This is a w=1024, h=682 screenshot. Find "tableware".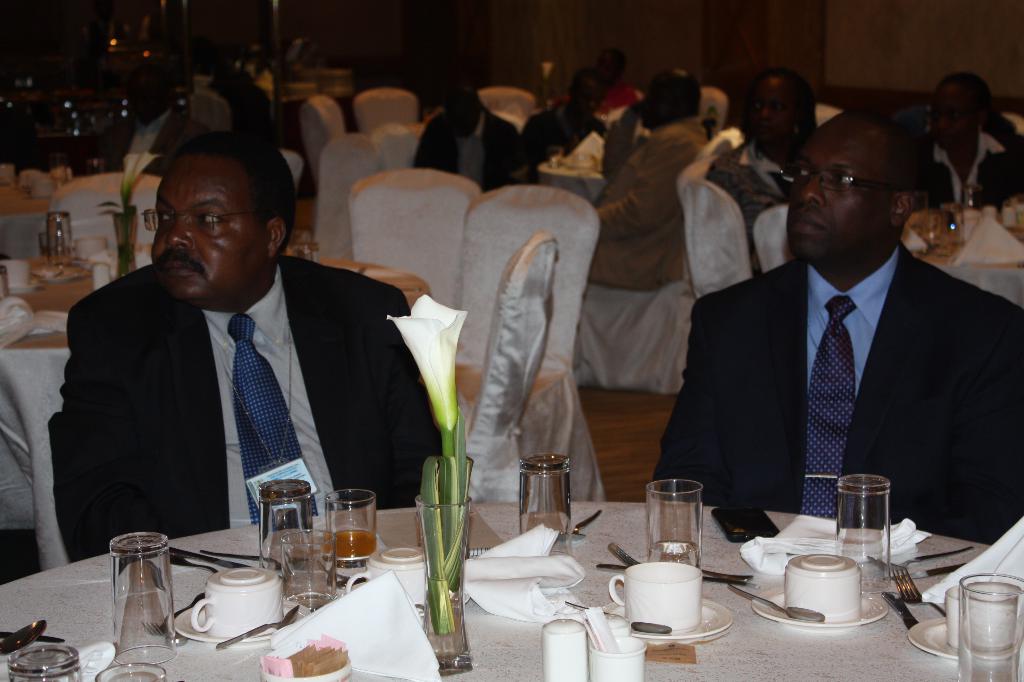
Bounding box: {"x1": 72, "y1": 236, "x2": 109, "y2": 261}.
